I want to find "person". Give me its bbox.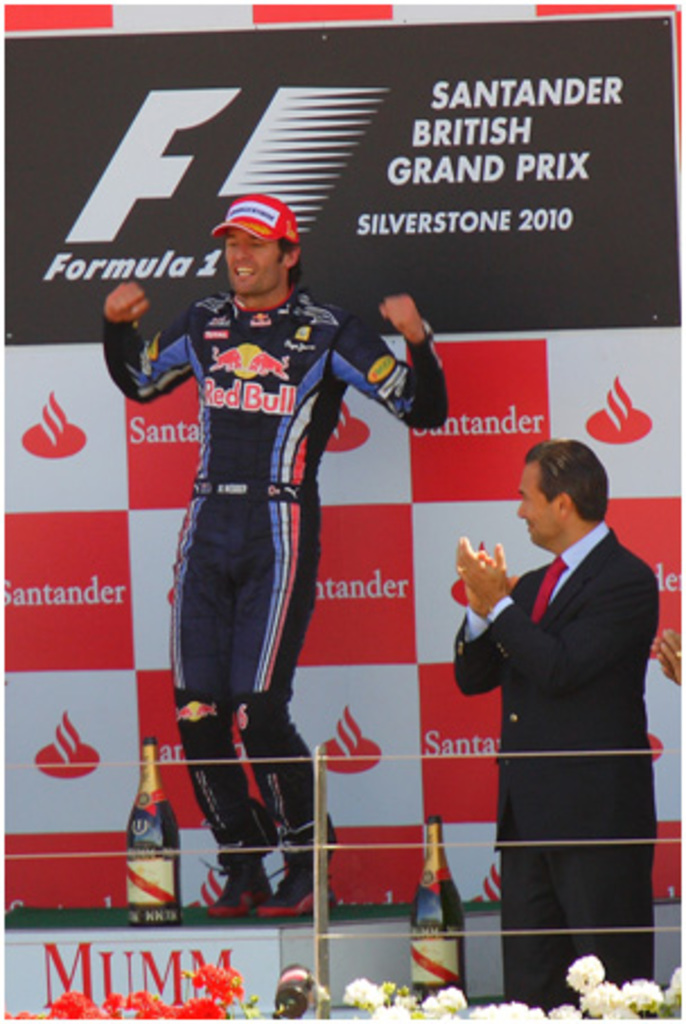
select_region(108, 196, 449, 927).
